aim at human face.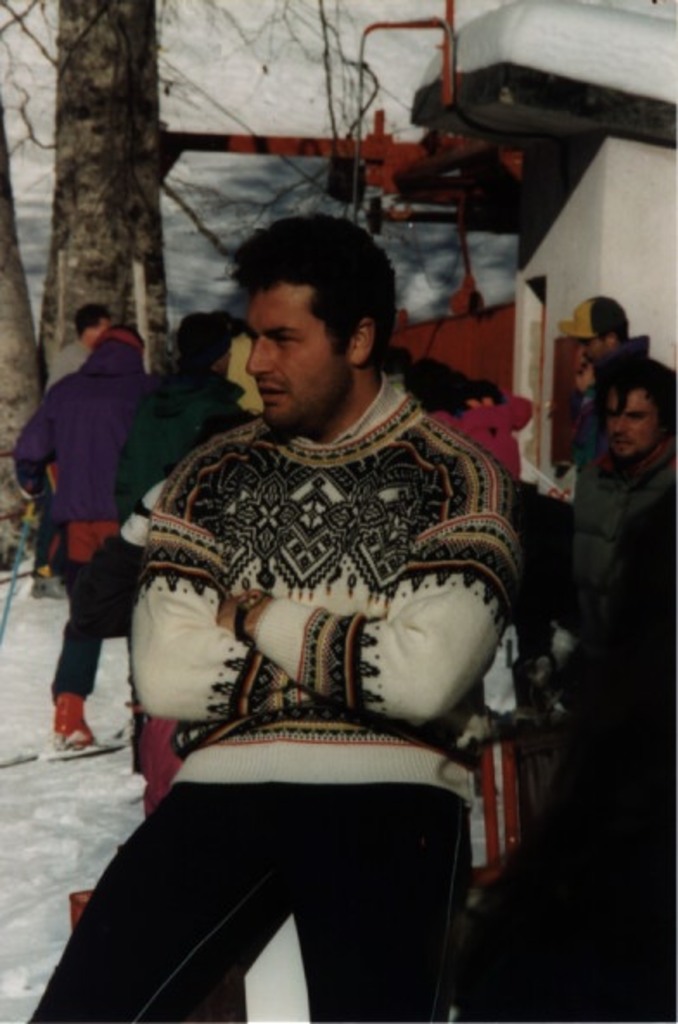
Aimed at 611, 387, 654, 458.
